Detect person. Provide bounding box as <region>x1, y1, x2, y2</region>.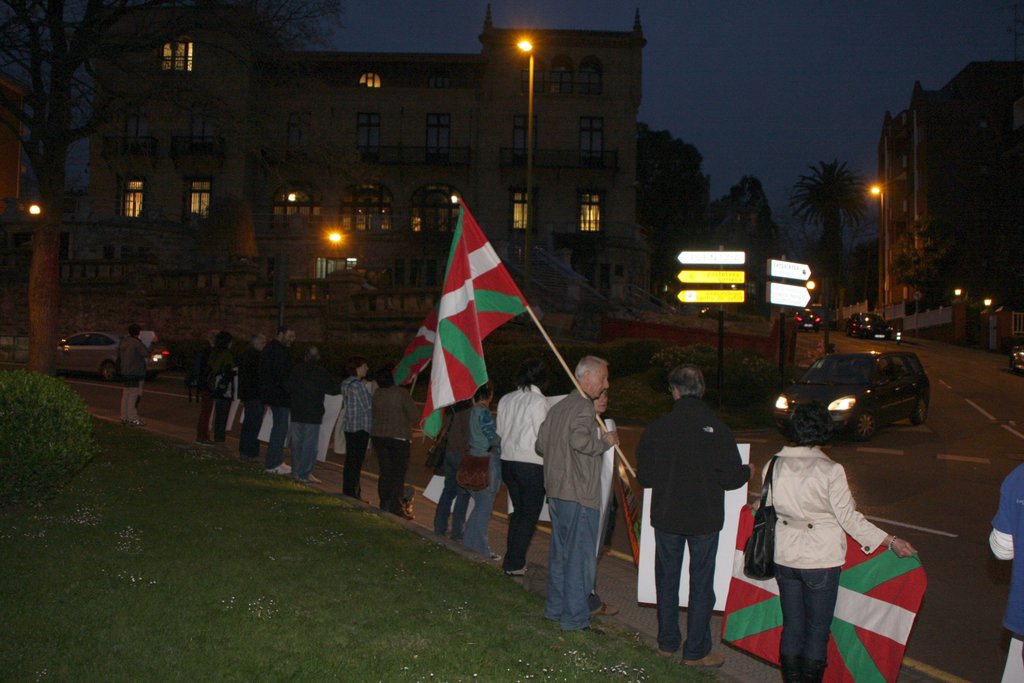
<region>284, 342, 336, 483</region>.
